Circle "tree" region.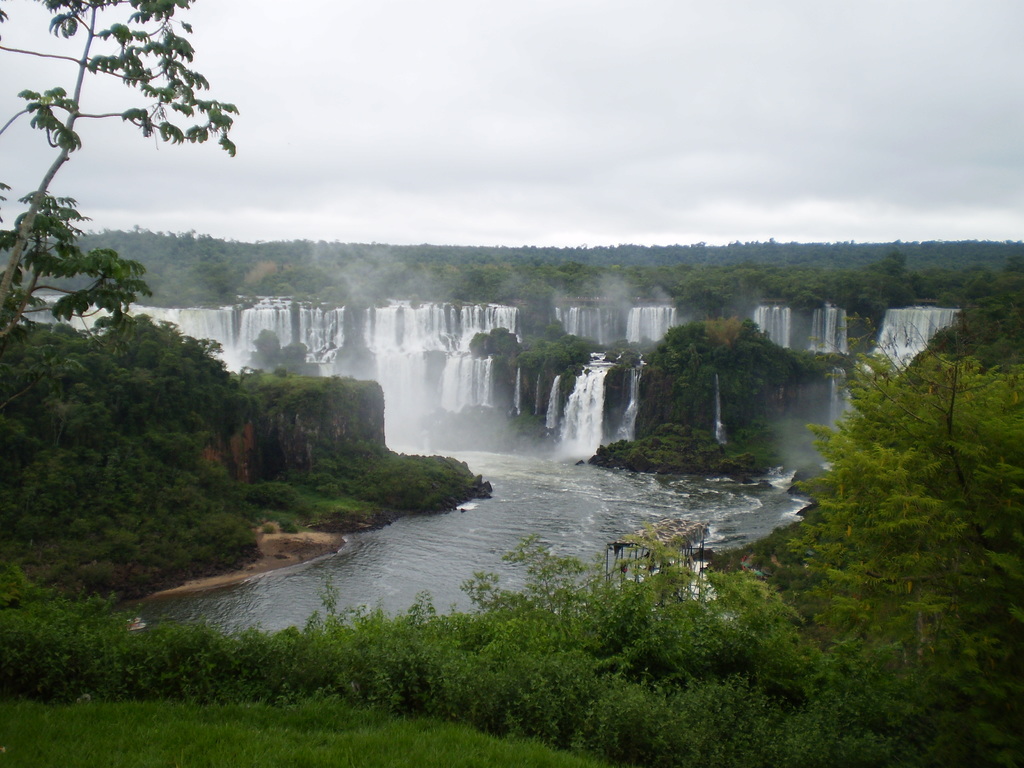
Region: 781:352:1023:695.
